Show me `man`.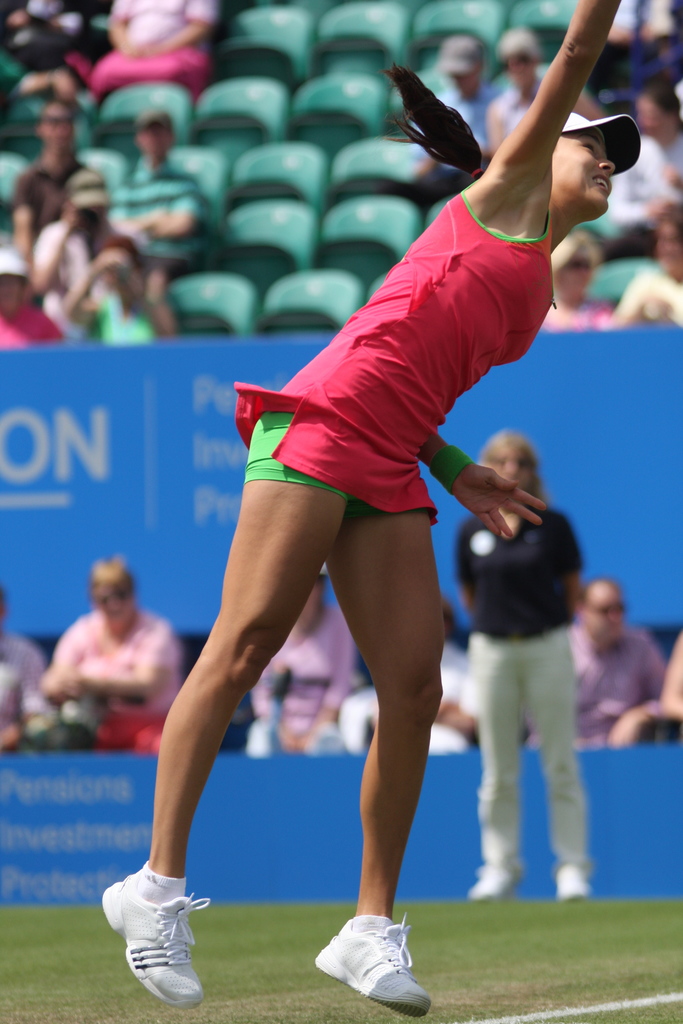
`man` is here: select_region(522, 577, 667, 751).
